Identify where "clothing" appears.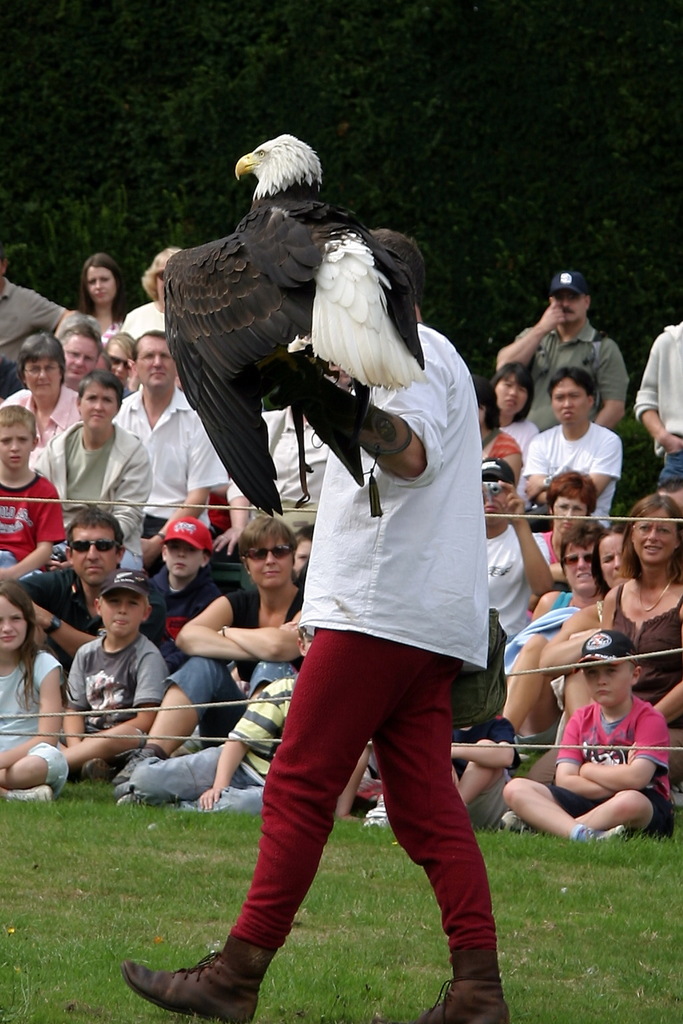
Appears at bbox=[27, 414, 153, 577].
